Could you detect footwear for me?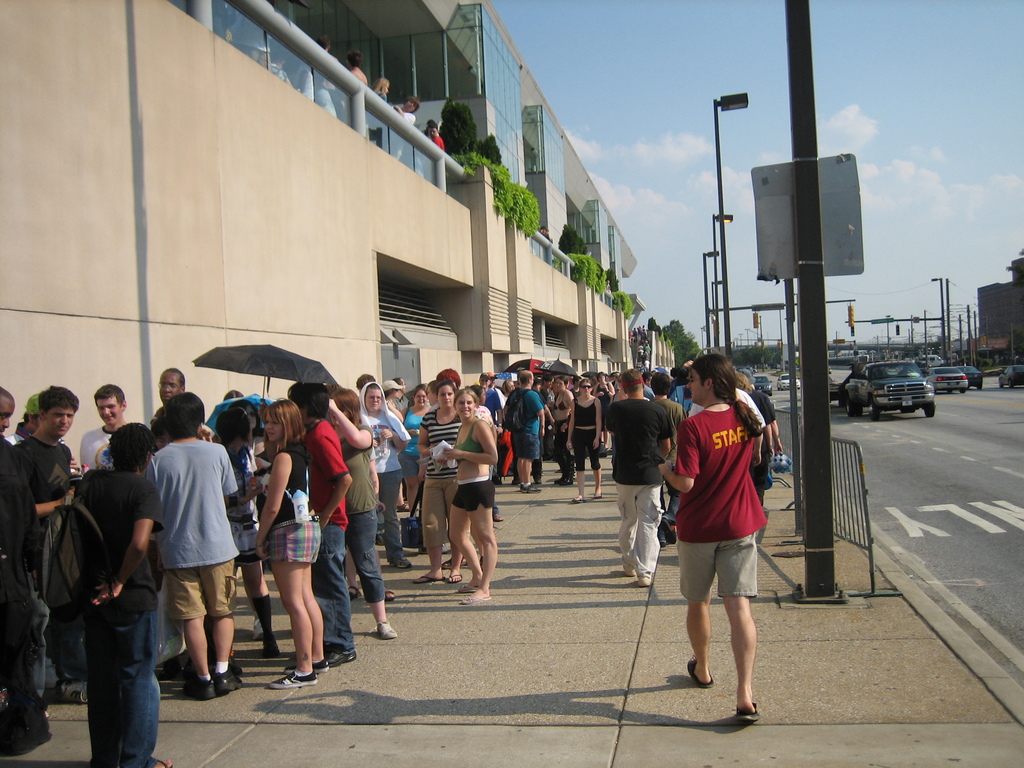
Detection result: crop(396, 504, 415, 511).
